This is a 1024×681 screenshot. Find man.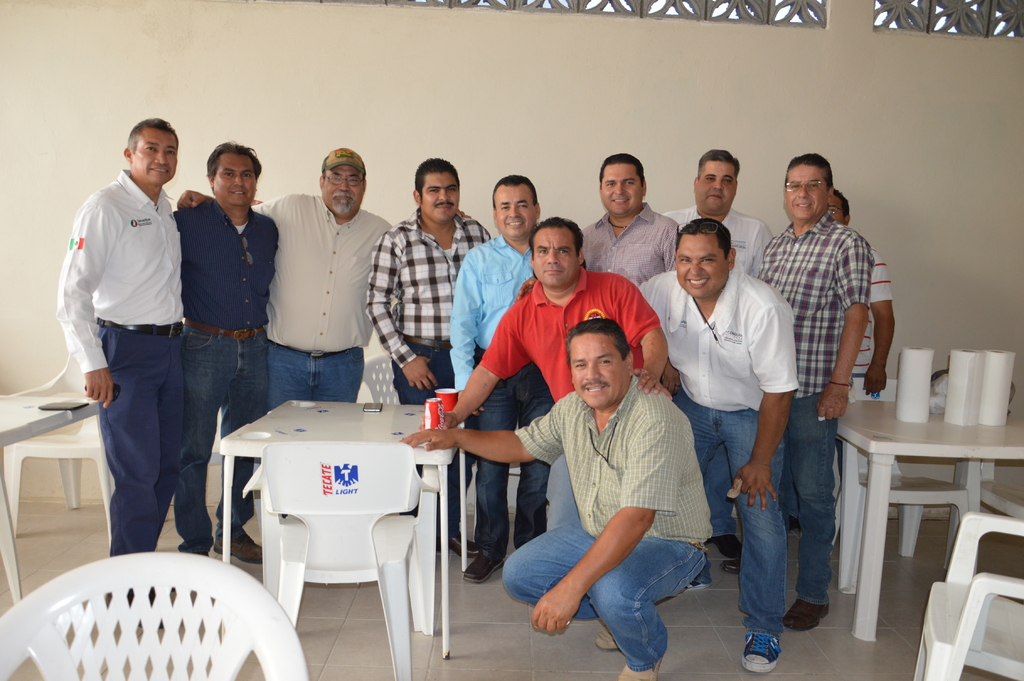
Bounding box: x1=833, y1=185, x2=896, y2=402.
